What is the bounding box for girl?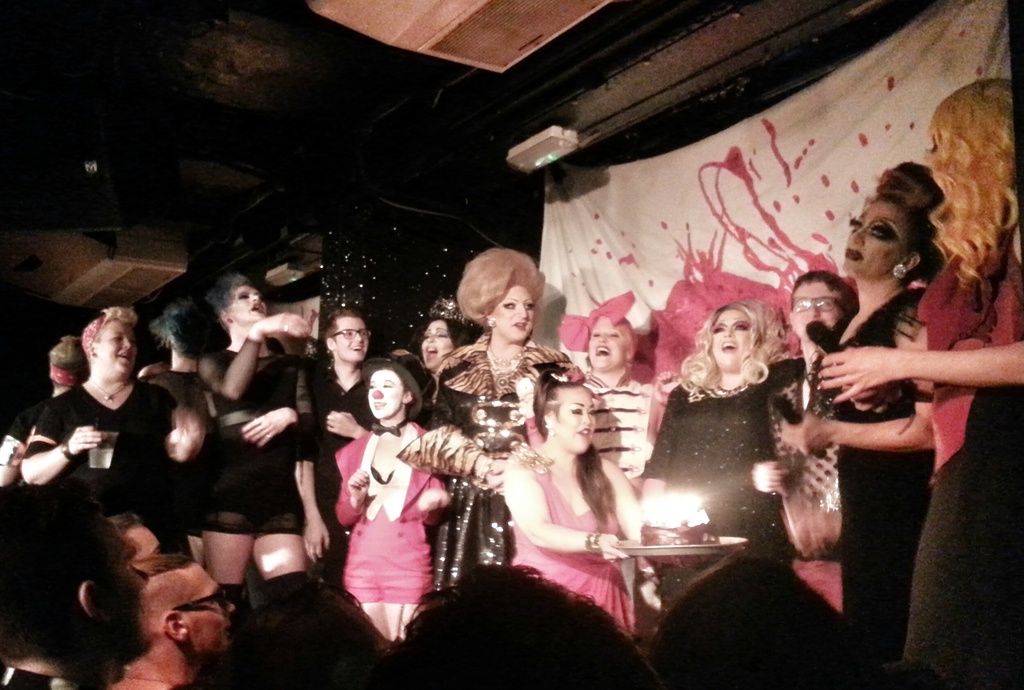
Rect(198, 271, 309, 623).
